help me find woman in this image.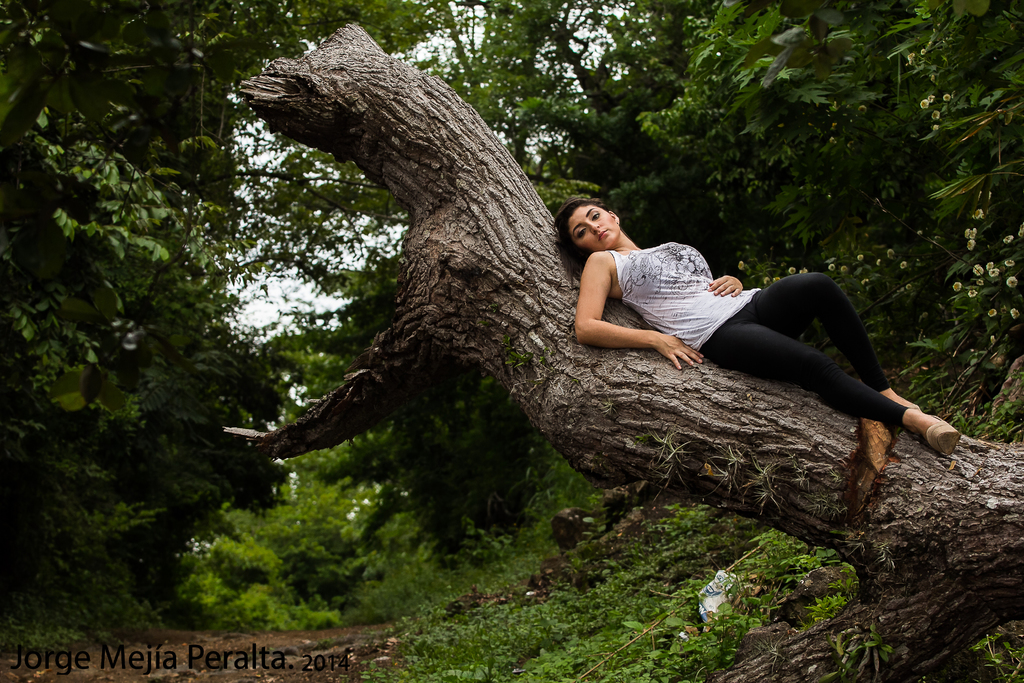
Found it: [left=552, top=197, right=922, bottom=505].
